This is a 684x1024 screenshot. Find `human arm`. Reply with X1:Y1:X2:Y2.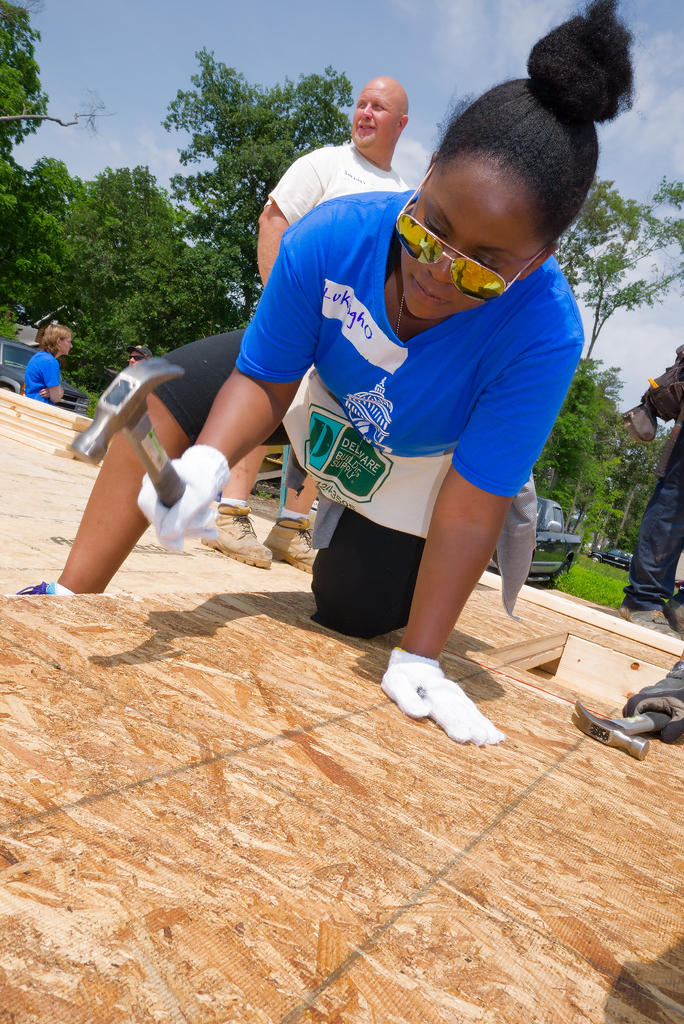
41:352:66:404.
